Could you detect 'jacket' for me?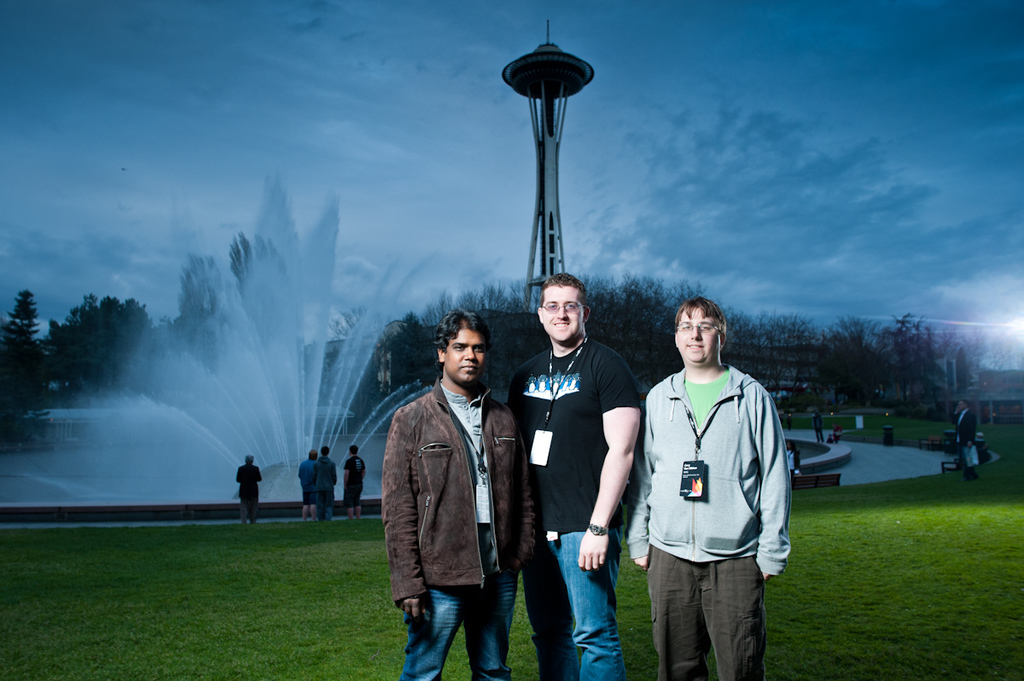
Detection result: <bbox>381, 371, 547, 606</bbox>.
